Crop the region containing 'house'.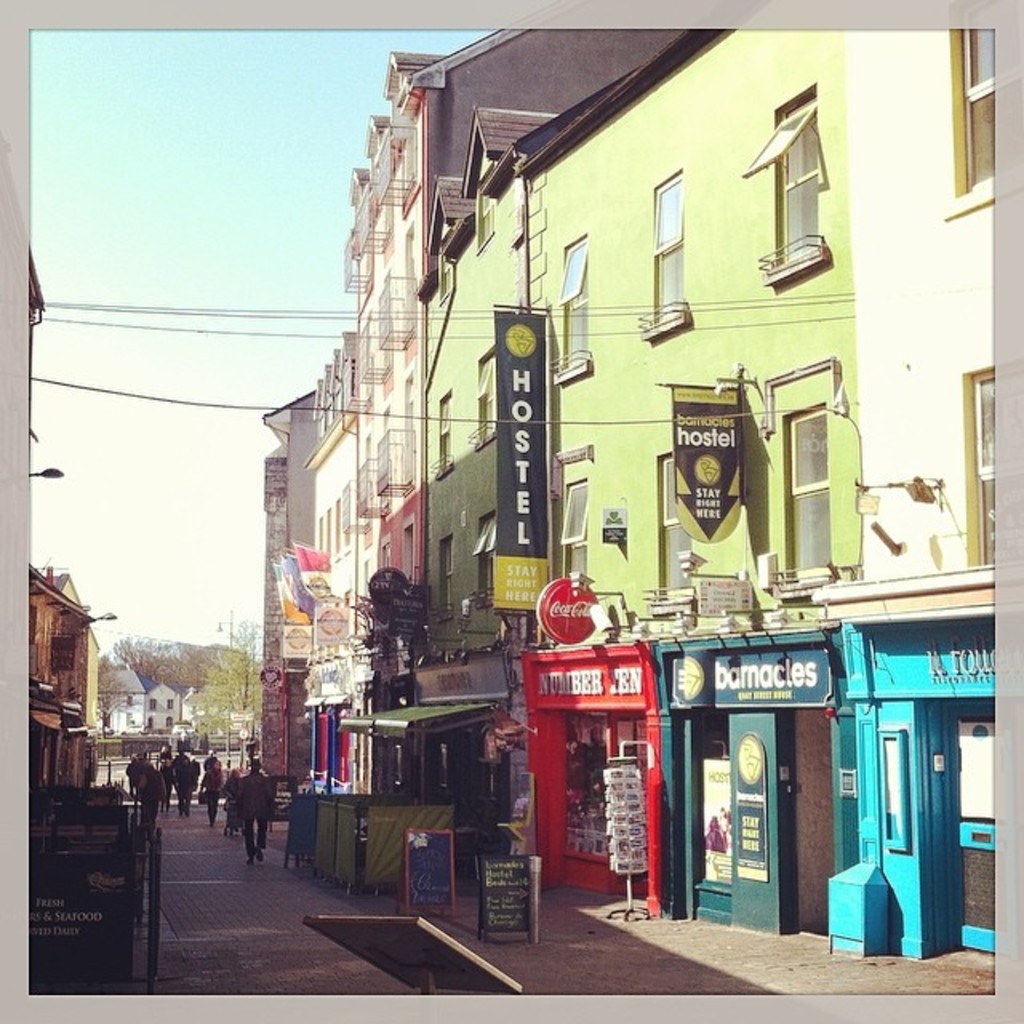
Crop region: <box>309,16,690,781</box>.
